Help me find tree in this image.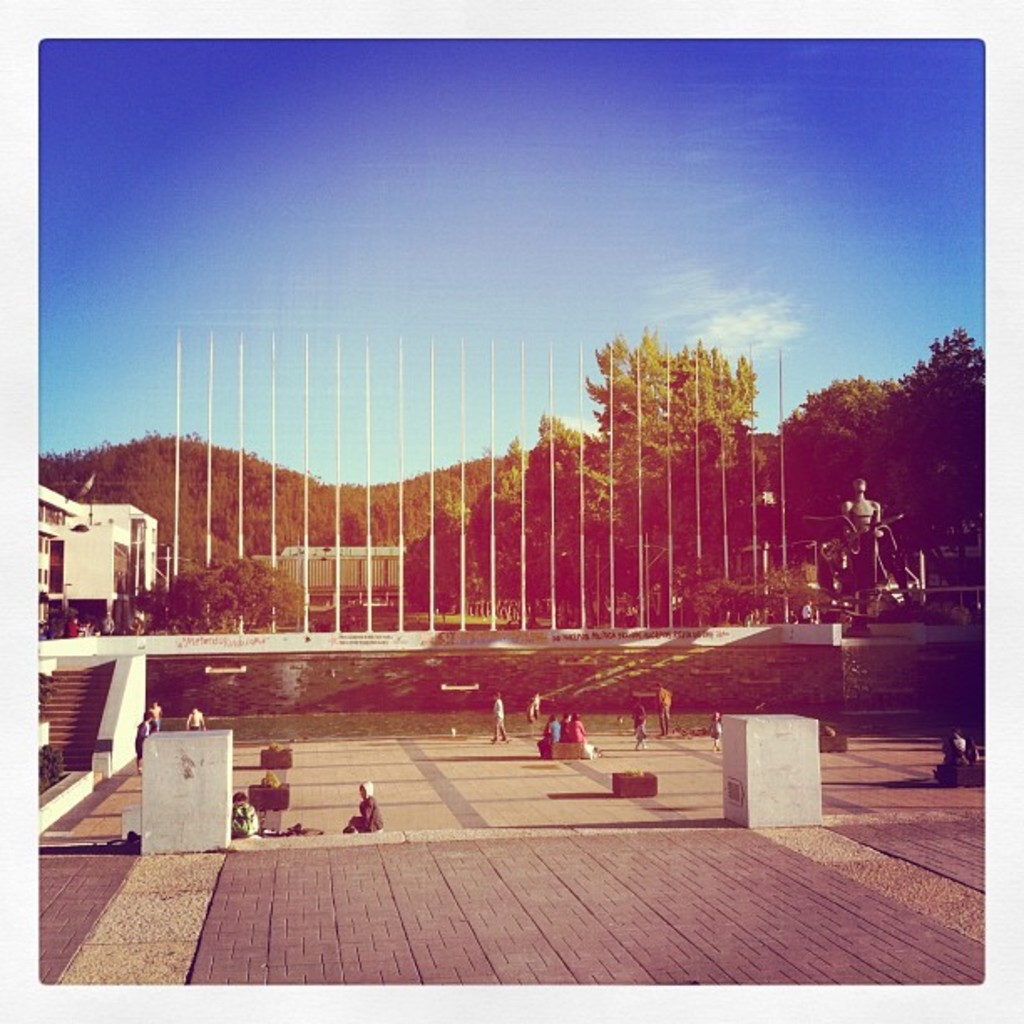
Found it: BBox(529, 407, 616, 559).
